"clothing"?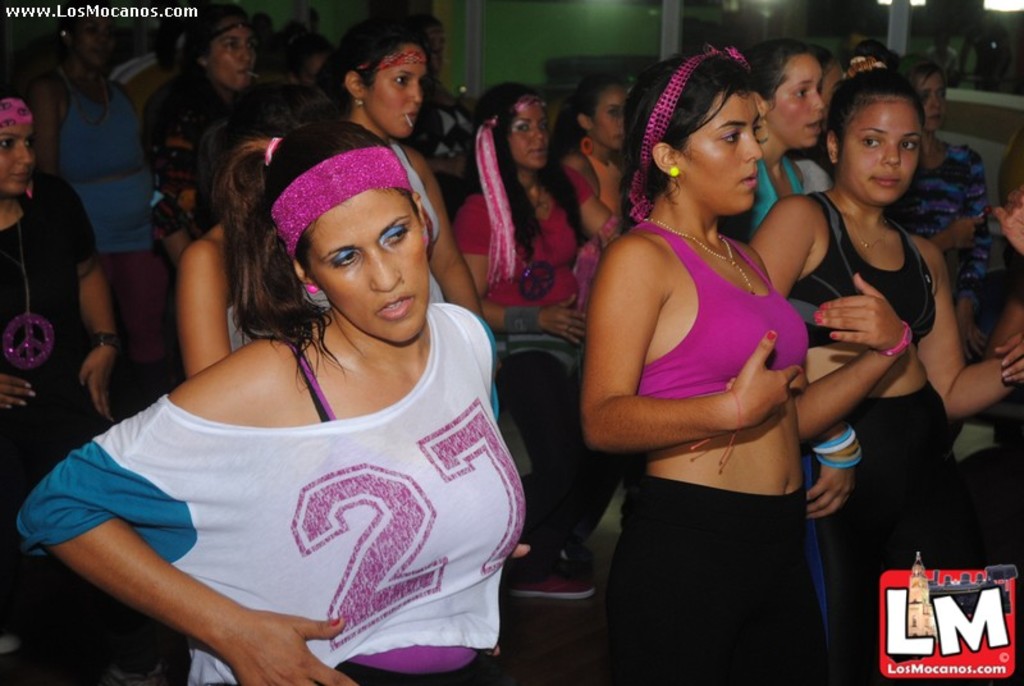
<box>0,184,111,494</box>
